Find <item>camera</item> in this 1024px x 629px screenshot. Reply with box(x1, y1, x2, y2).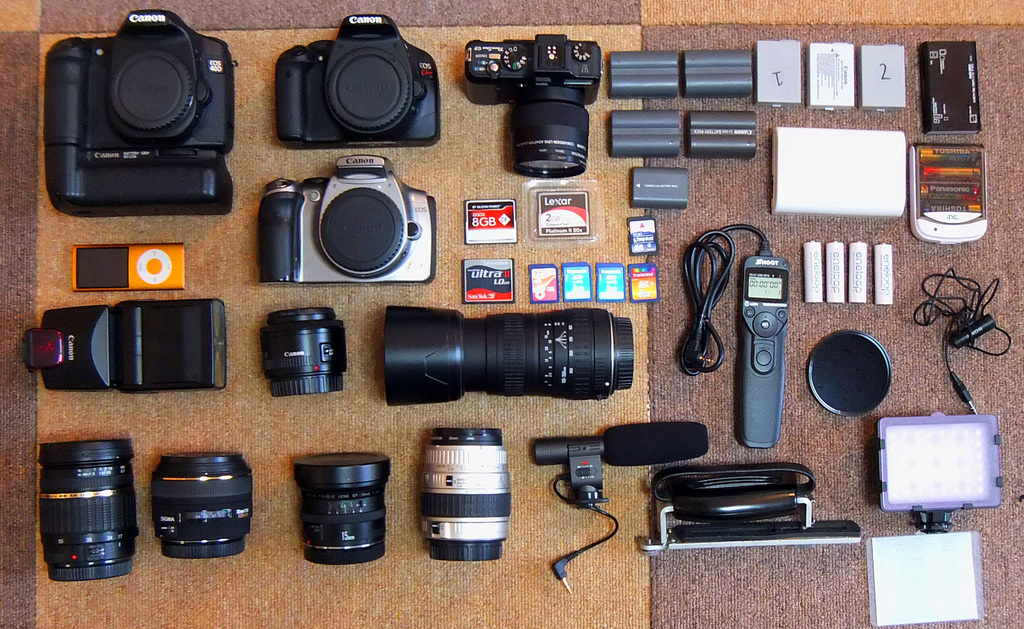
box(25, 300, 235, 388).
